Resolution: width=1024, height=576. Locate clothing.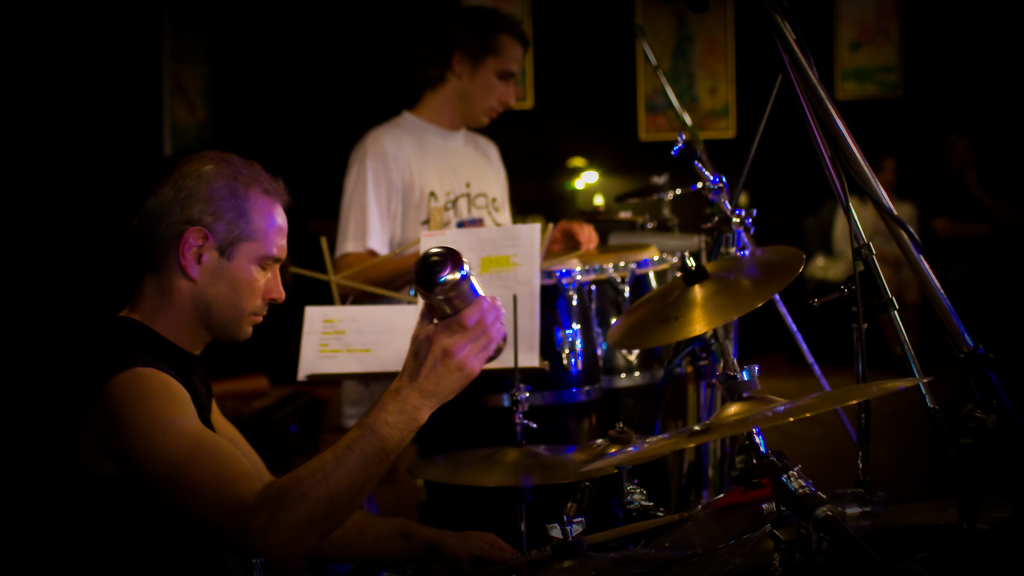
(x1=333, y1=108, x2=515, y2=296).
